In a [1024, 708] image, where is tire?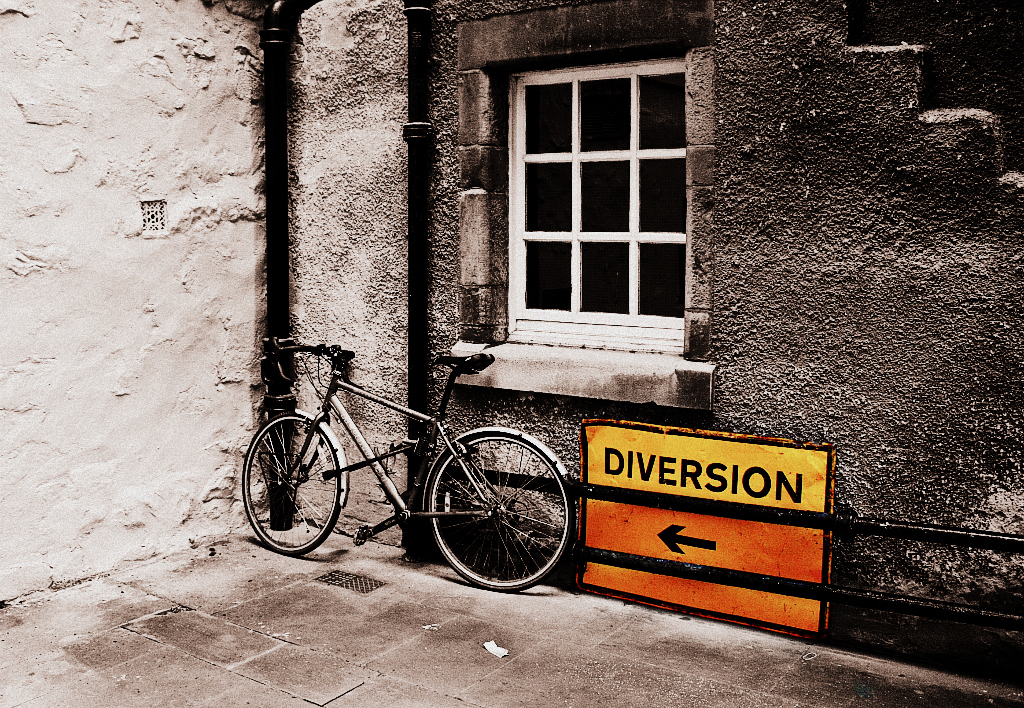
237, 412, 343, 561.
